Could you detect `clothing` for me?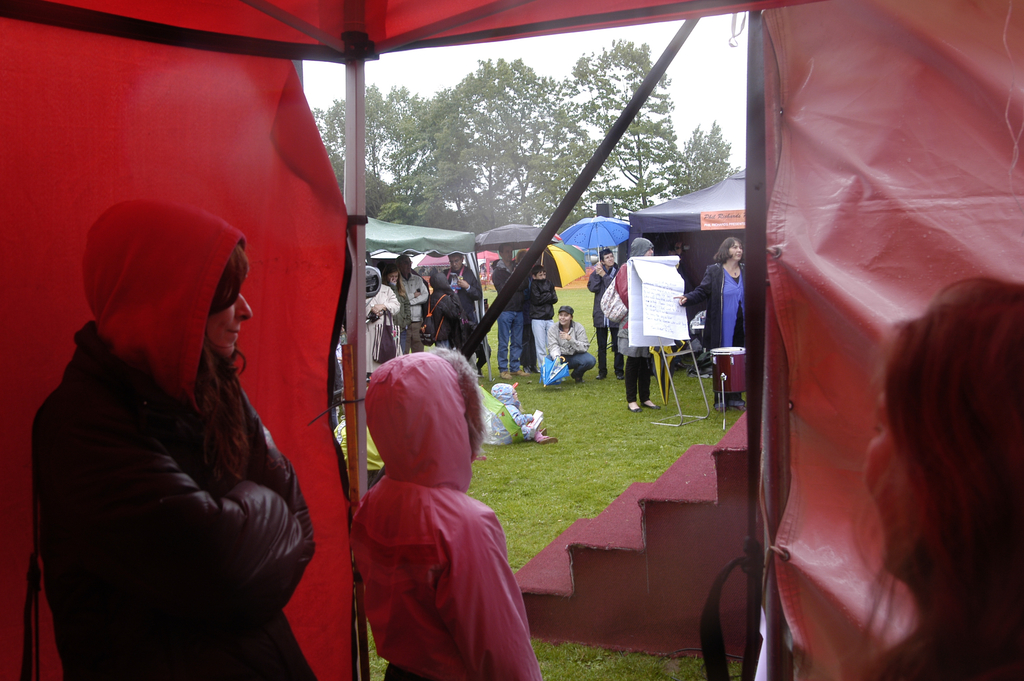
Detection result: [365,283,400,375].
